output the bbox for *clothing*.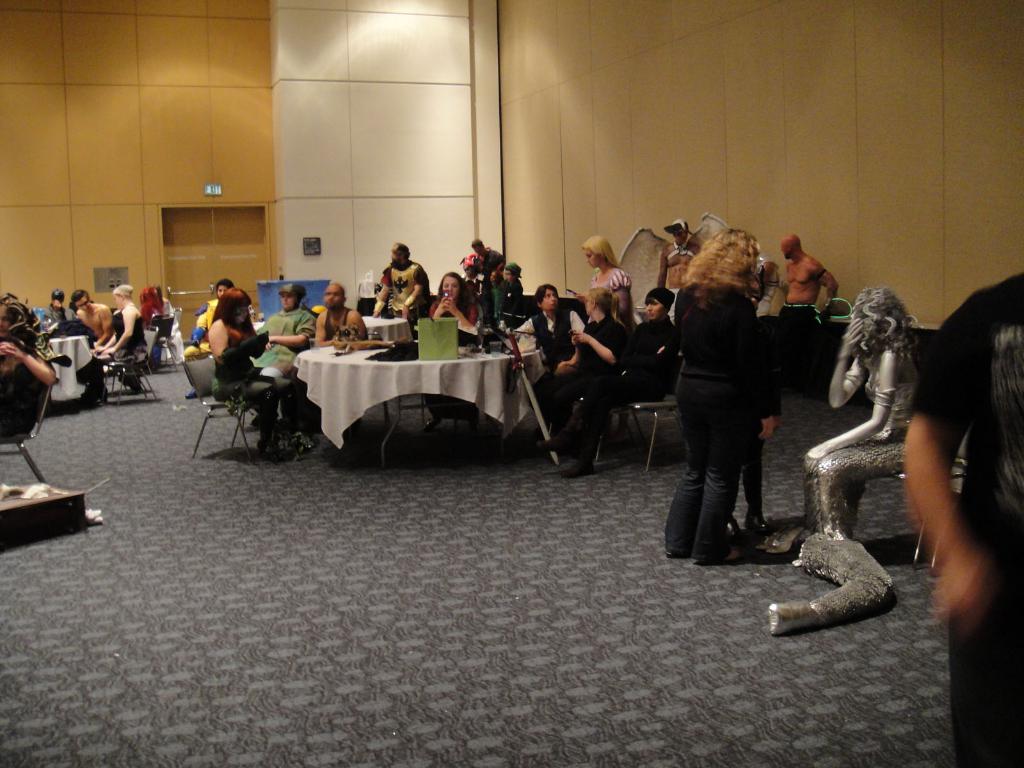
left=323, top=310, right=365, bottom=348.
